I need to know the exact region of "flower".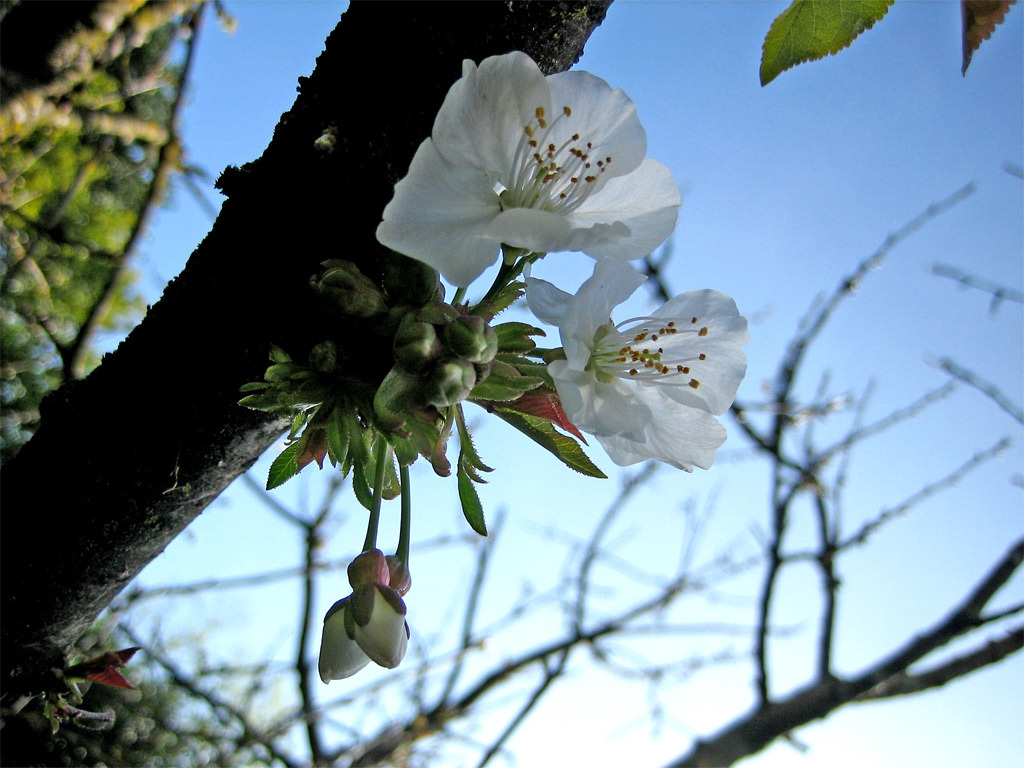
Region: region(317, 523, 393, 695).
